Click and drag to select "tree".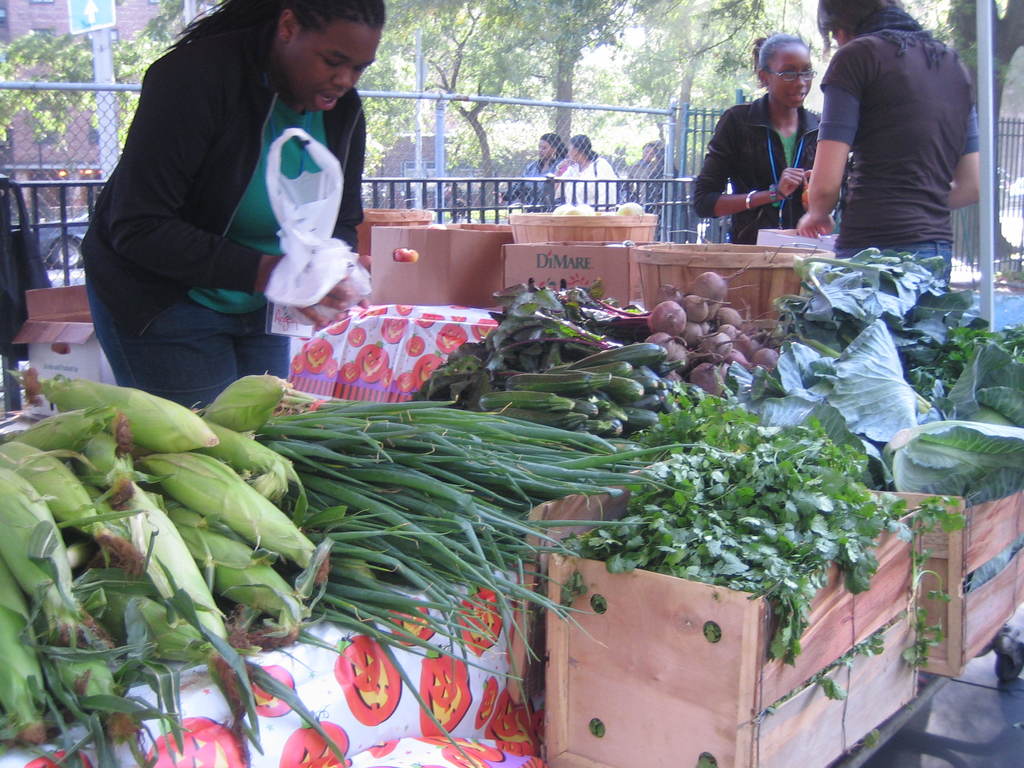
Selection: <bbox>0, 30, 108, 182</bbox>.
